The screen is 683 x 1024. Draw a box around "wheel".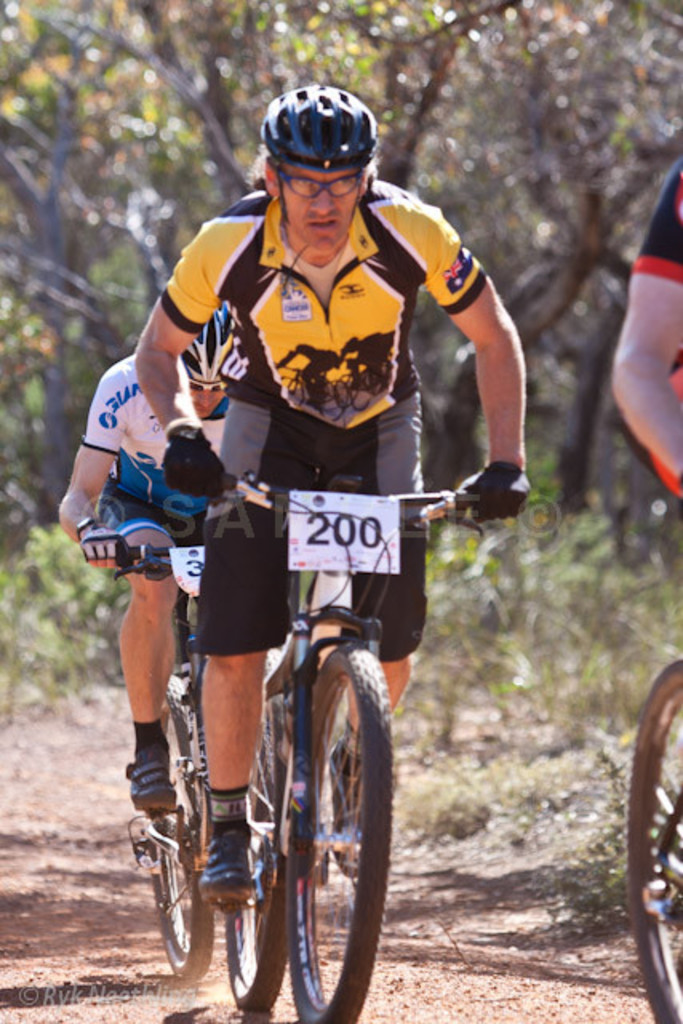
region(609, 658, 681, 1018).
